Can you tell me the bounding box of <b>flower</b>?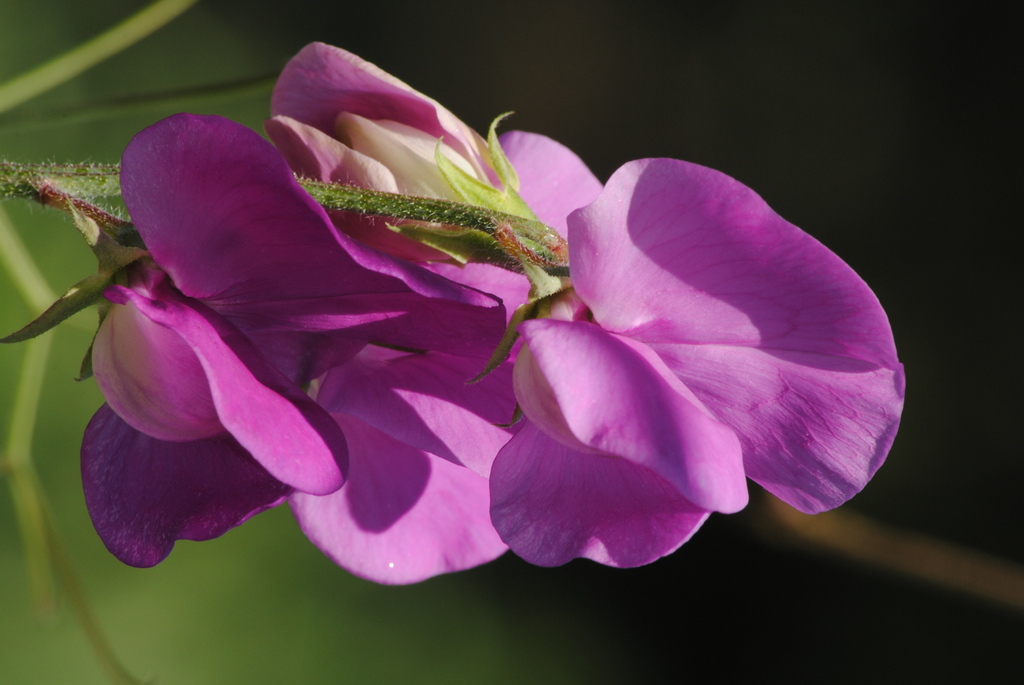
x1=0, y1=38, x2=906, y2=579.
